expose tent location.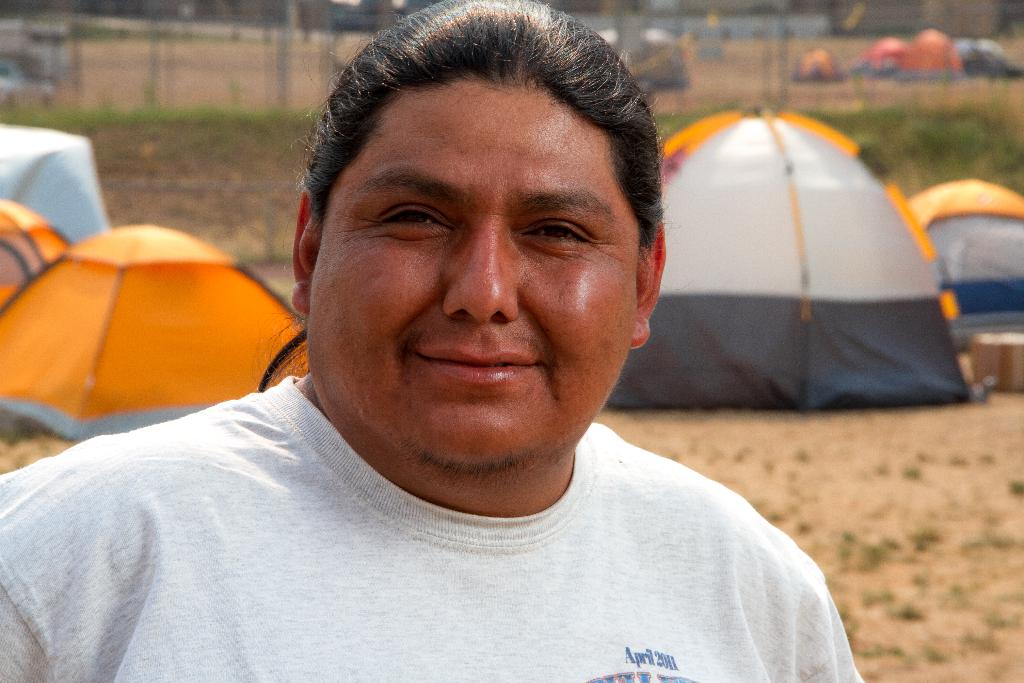
Exposed at [607,106,988,404].
